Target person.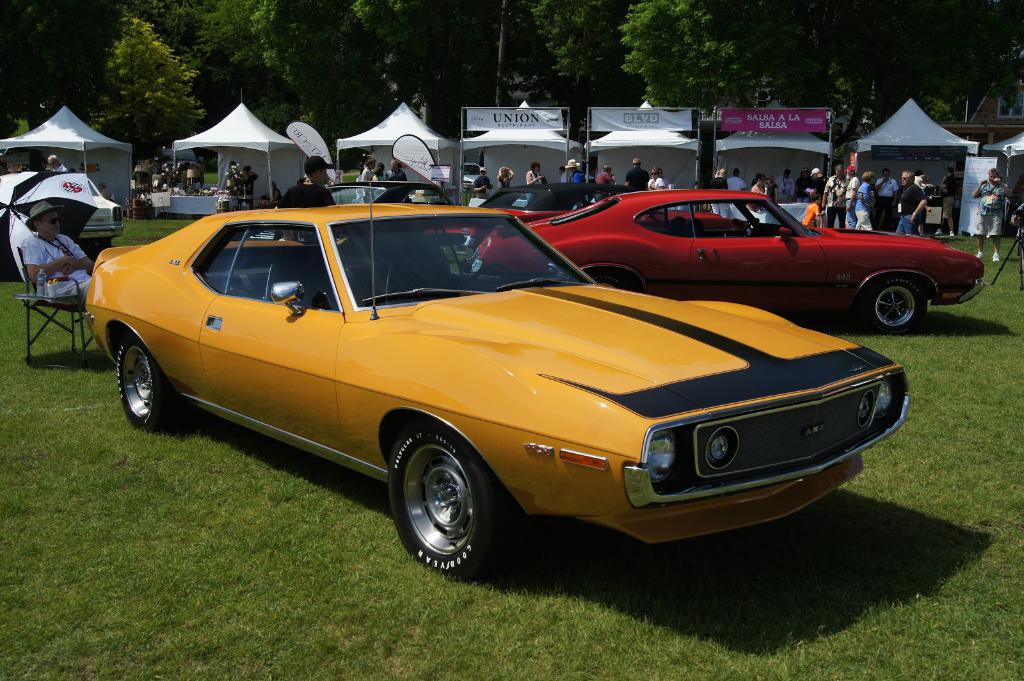
Target region: box=[1014, 198, 1023, 270].
